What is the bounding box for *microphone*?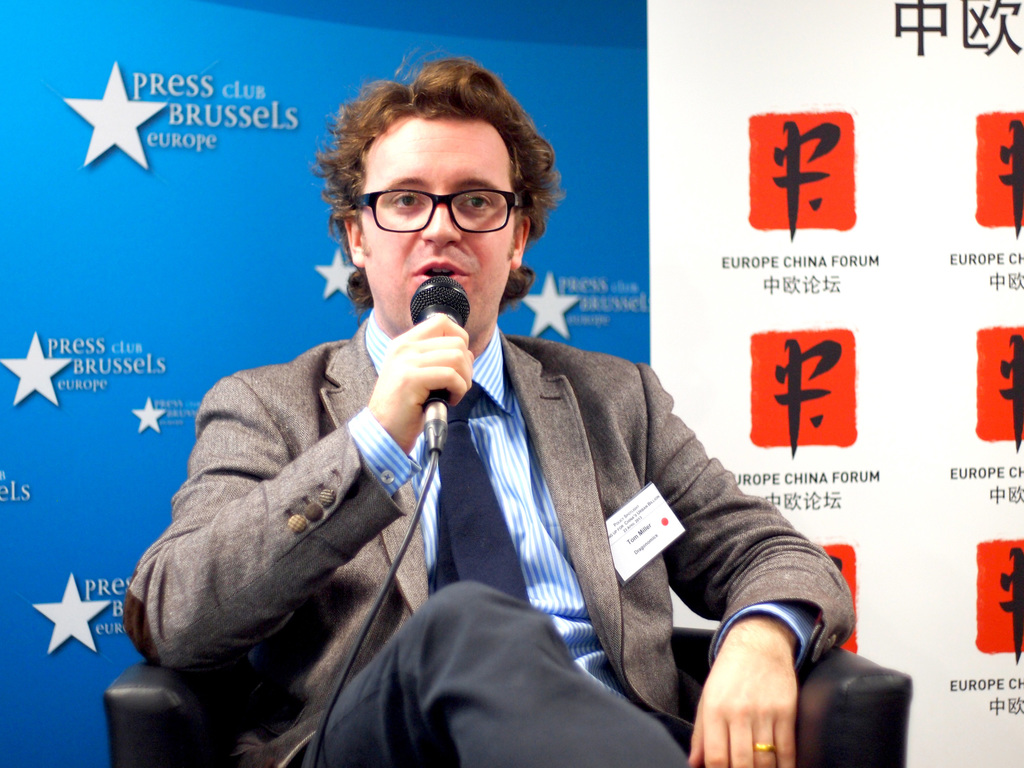
(407,273,474,403).
